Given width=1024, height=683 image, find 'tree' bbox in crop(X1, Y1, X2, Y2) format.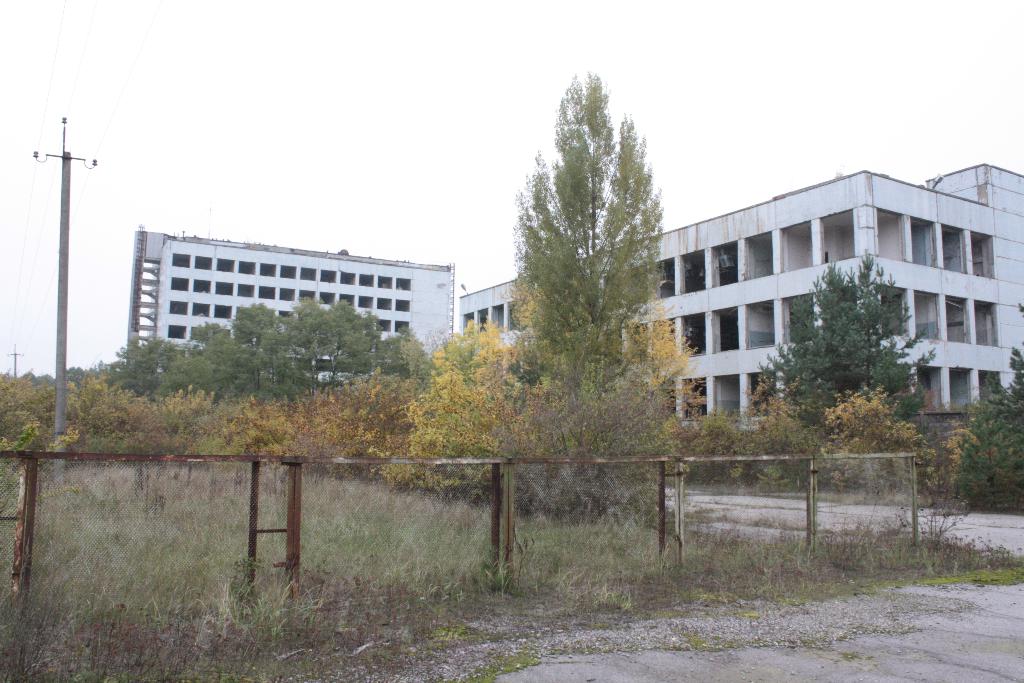
crop(672, 411, 823, 494).
